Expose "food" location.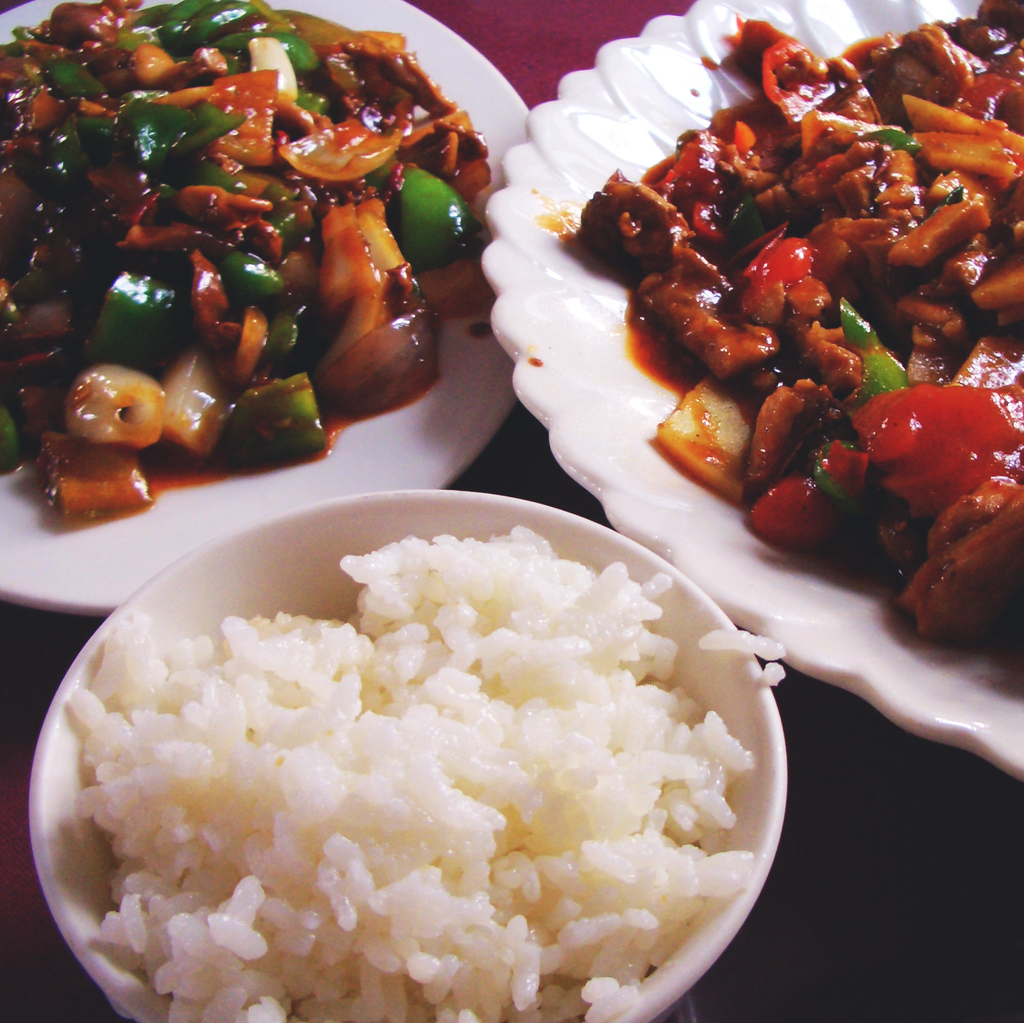
Exposed at locate(0, 0, 497, 527).
